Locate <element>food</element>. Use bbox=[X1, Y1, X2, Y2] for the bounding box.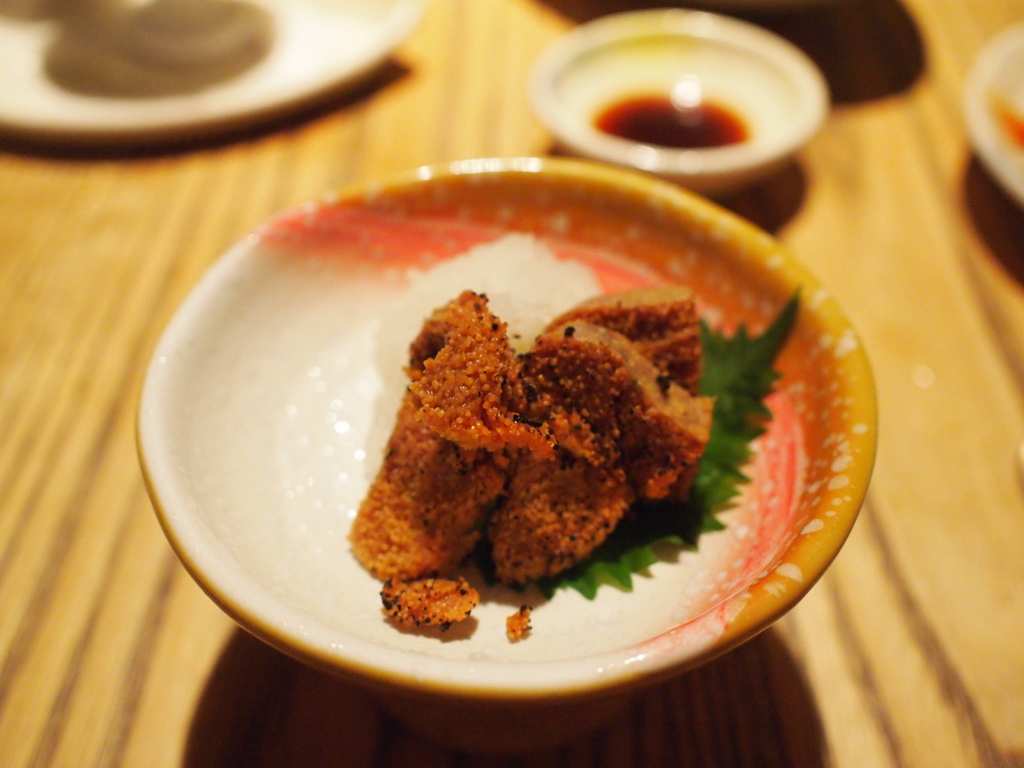
bbox=[346, 225, 806, 634].
